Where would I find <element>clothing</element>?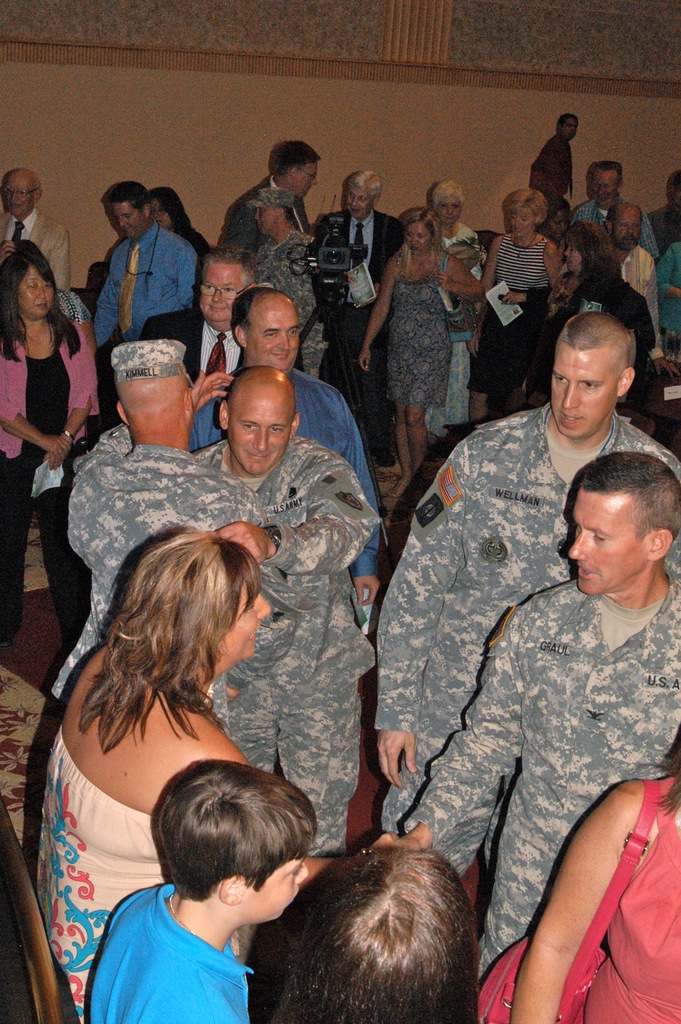
At x1=430, y1=232, x2=475, y2=436.
